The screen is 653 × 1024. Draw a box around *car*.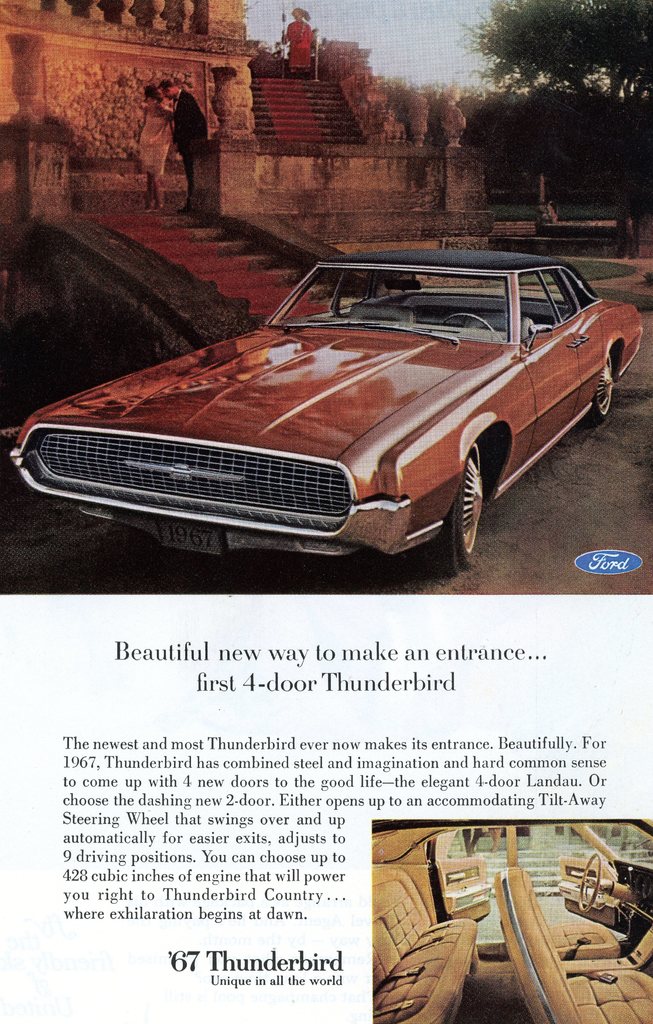
box(6, 246, 649, 575).
